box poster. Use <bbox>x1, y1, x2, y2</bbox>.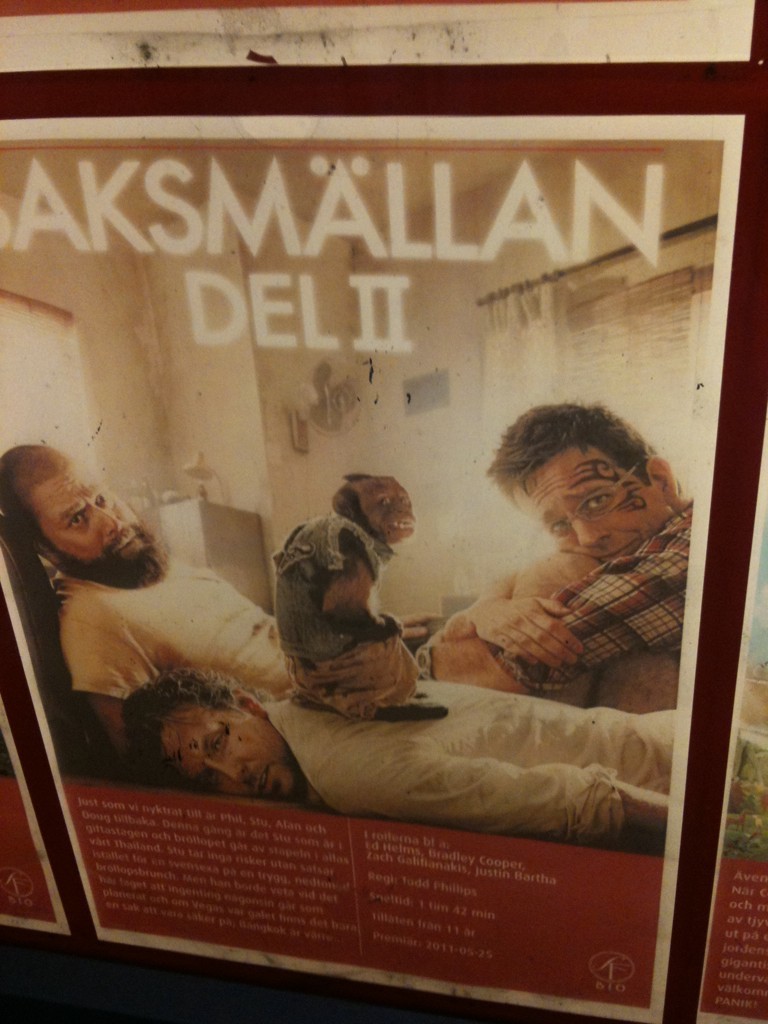
<bbox>0, 689, 60, 943</bbox>.
